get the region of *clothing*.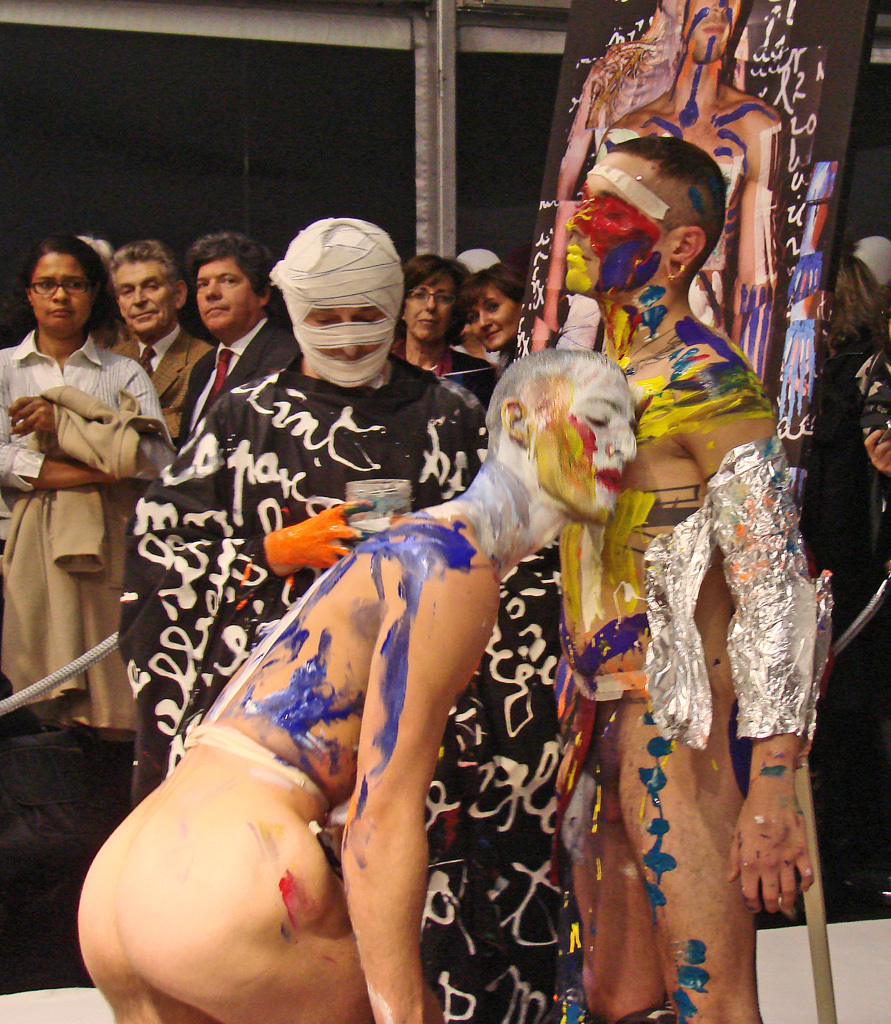
bbox(177, 320, 294, 439).
